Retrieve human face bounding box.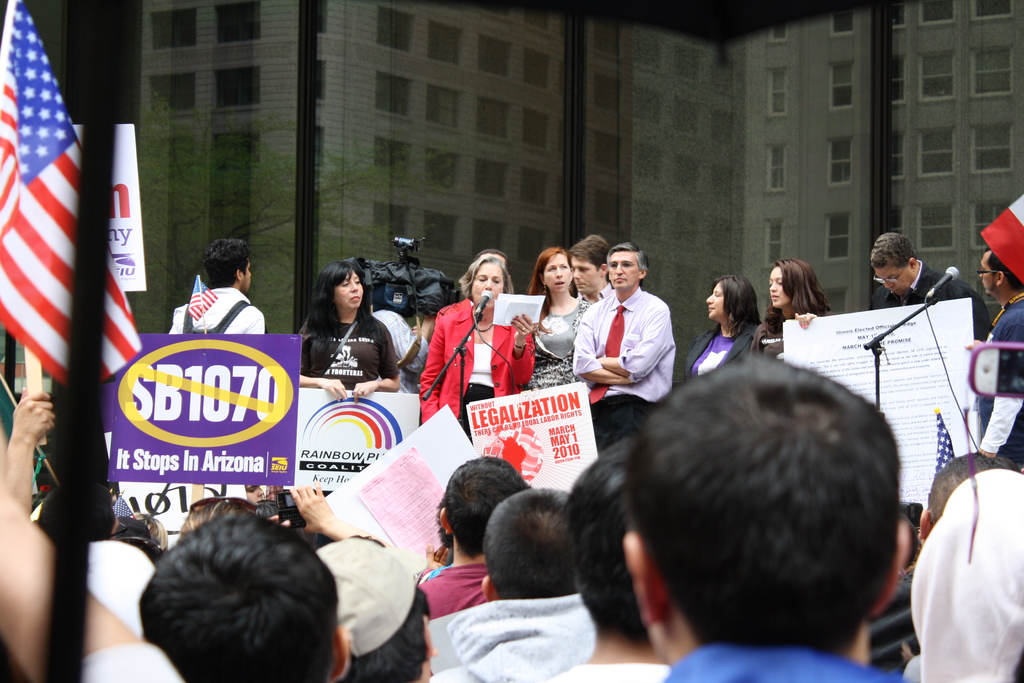
Bounding box: <box>543,253,570,302</box>.
